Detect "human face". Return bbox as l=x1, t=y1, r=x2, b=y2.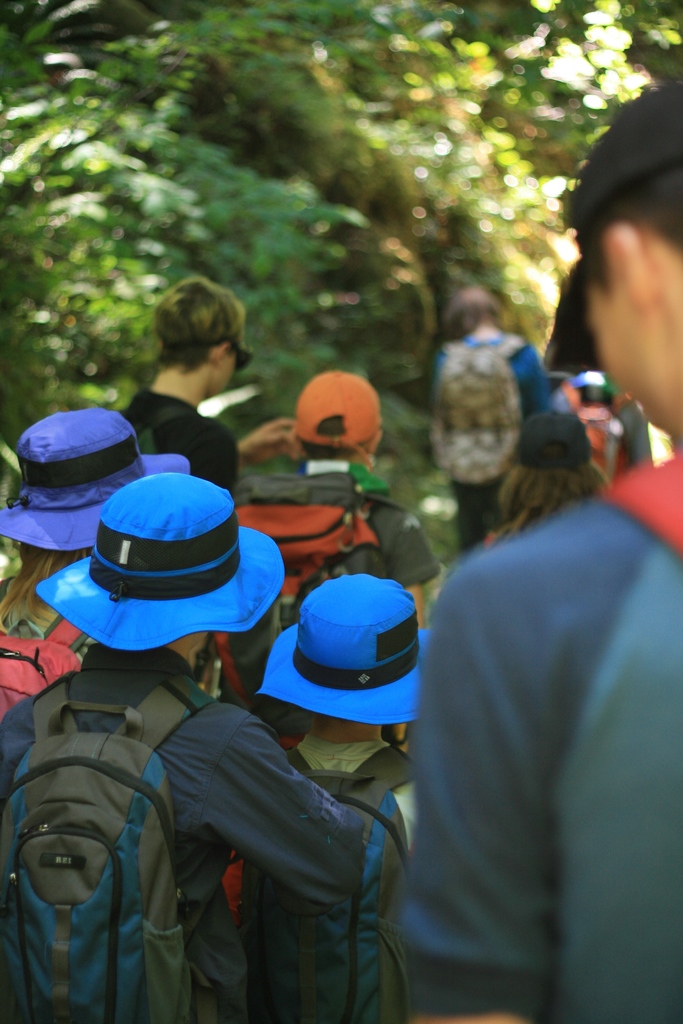
l=584, t=285, r=678, b=435.
